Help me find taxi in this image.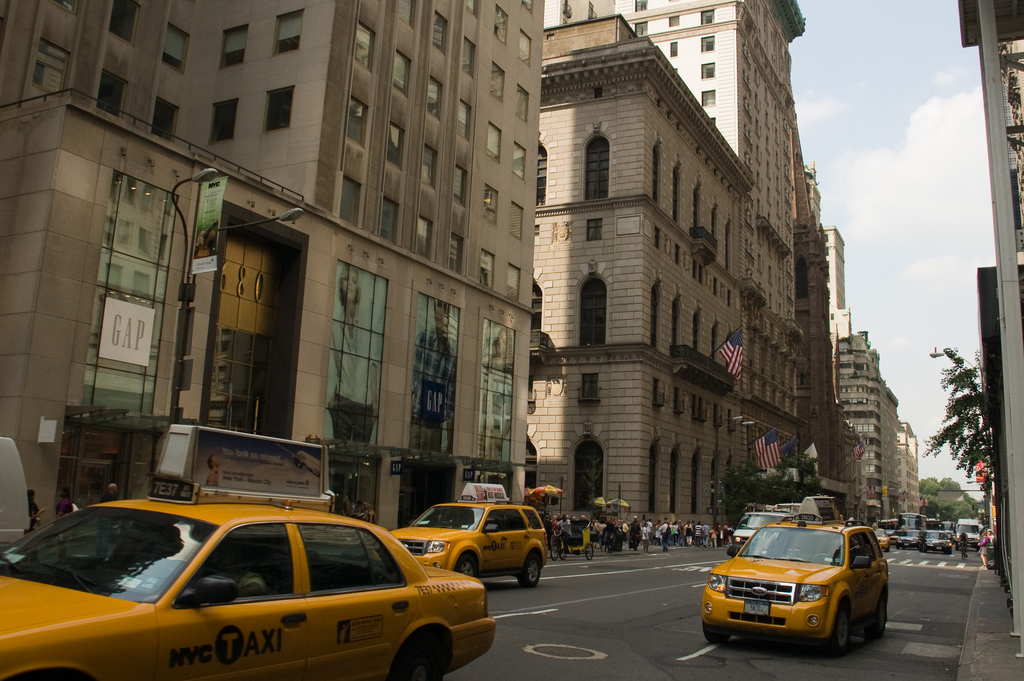
Found it: detection(701, 495, 892, 653).
